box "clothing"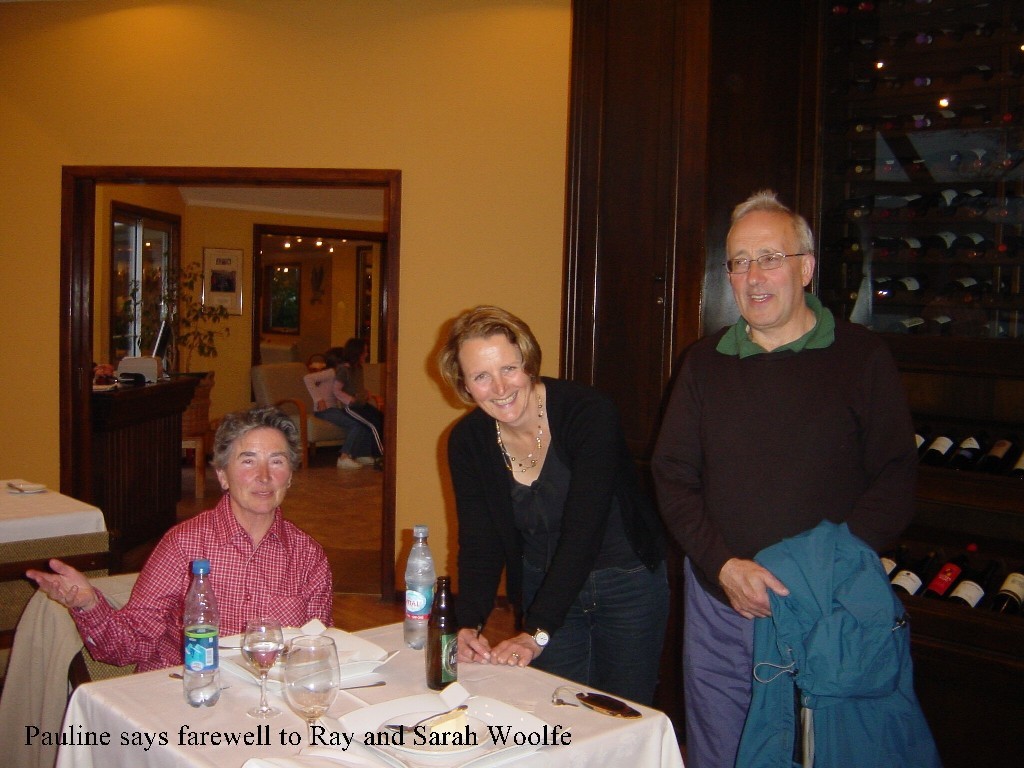
[left=68, top=489, right=346, bottom=676]
